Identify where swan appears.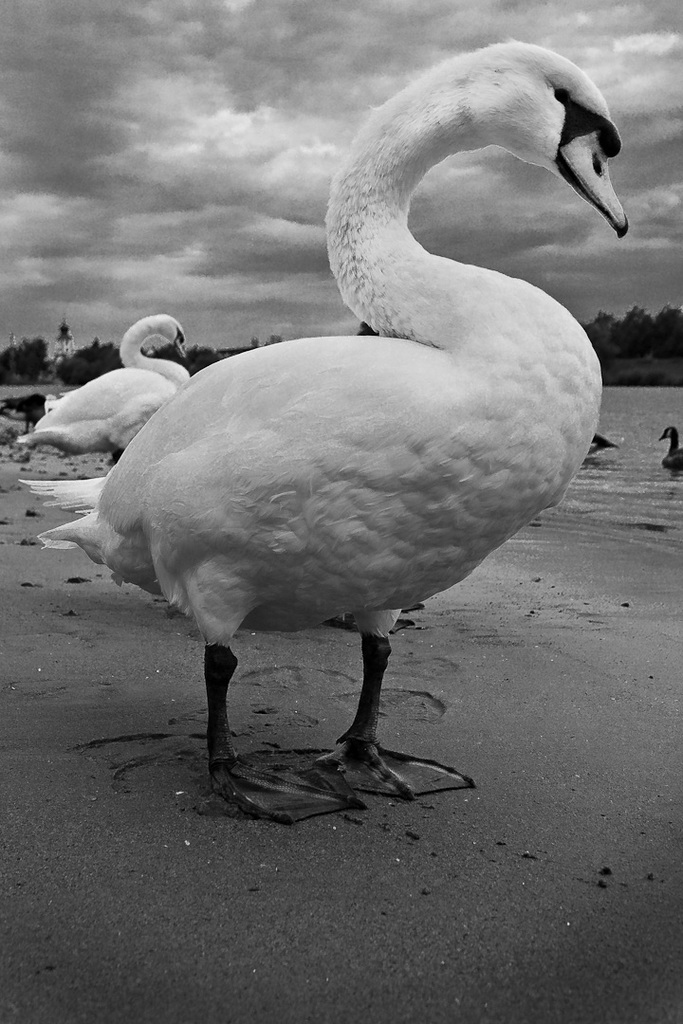
Appears at detection(655, 426, 682, 473).
